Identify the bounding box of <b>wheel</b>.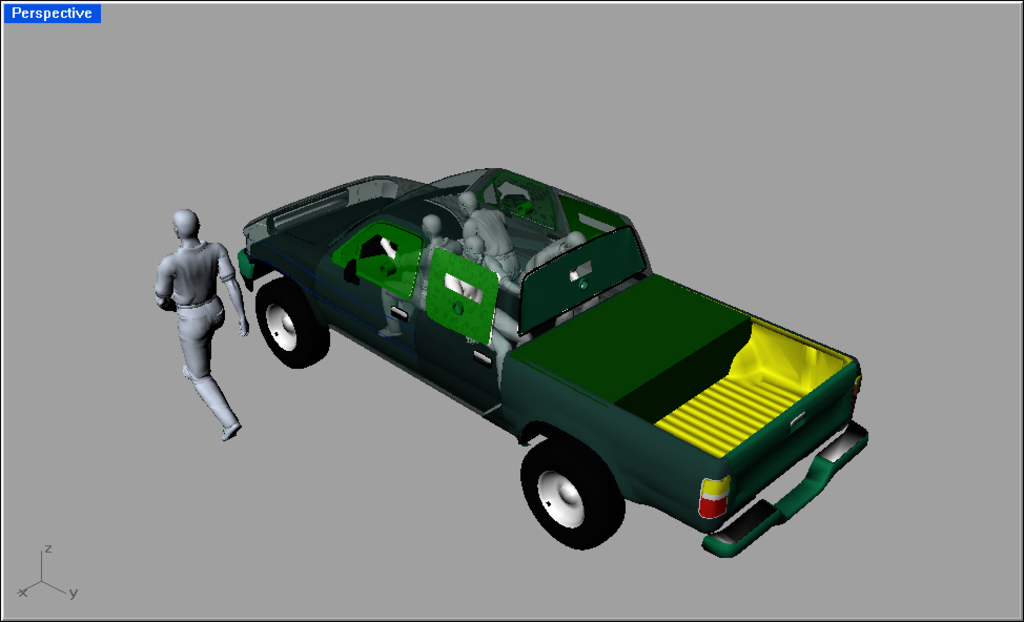
510, 448, 624, 544.
